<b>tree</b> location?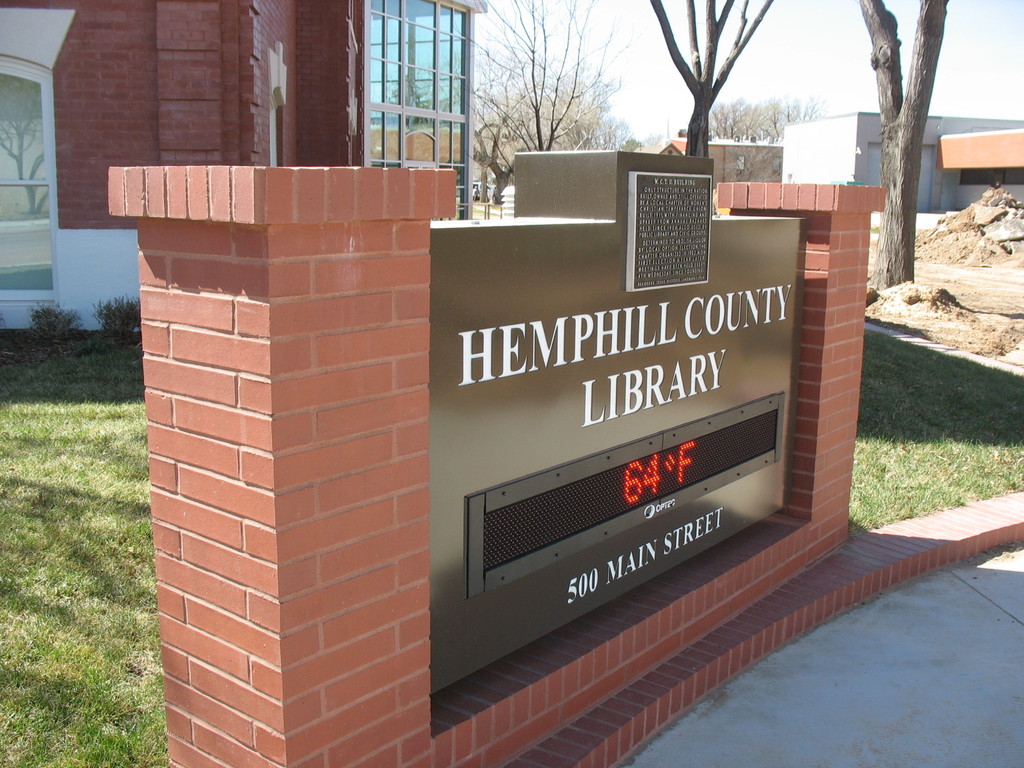
637,0,779,188
